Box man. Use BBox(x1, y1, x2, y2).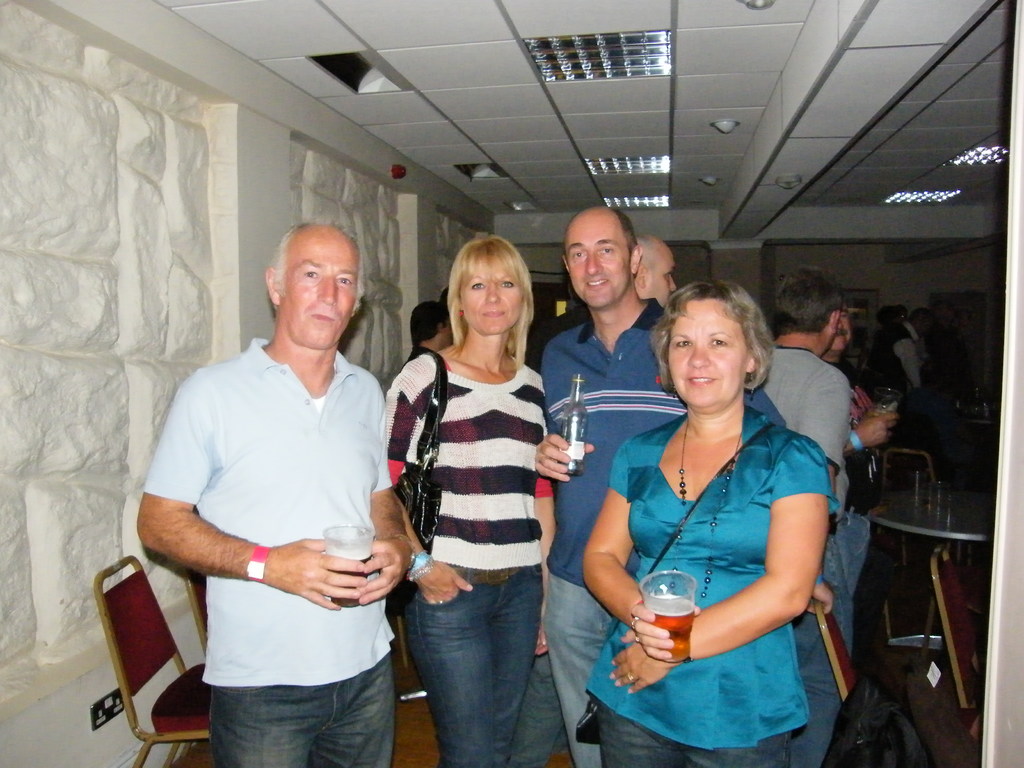
BBox(820, 283, 897, 596).
